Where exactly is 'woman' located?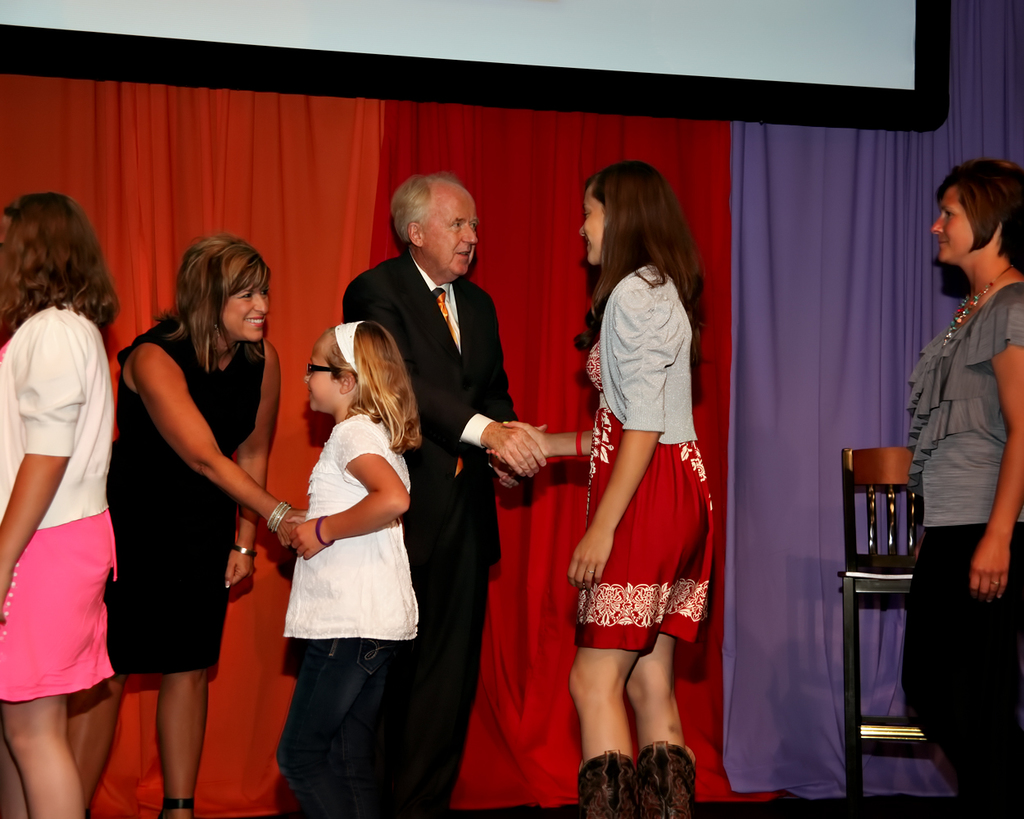
Its bounding box is <region>556, 148, 723, 777</region>.
